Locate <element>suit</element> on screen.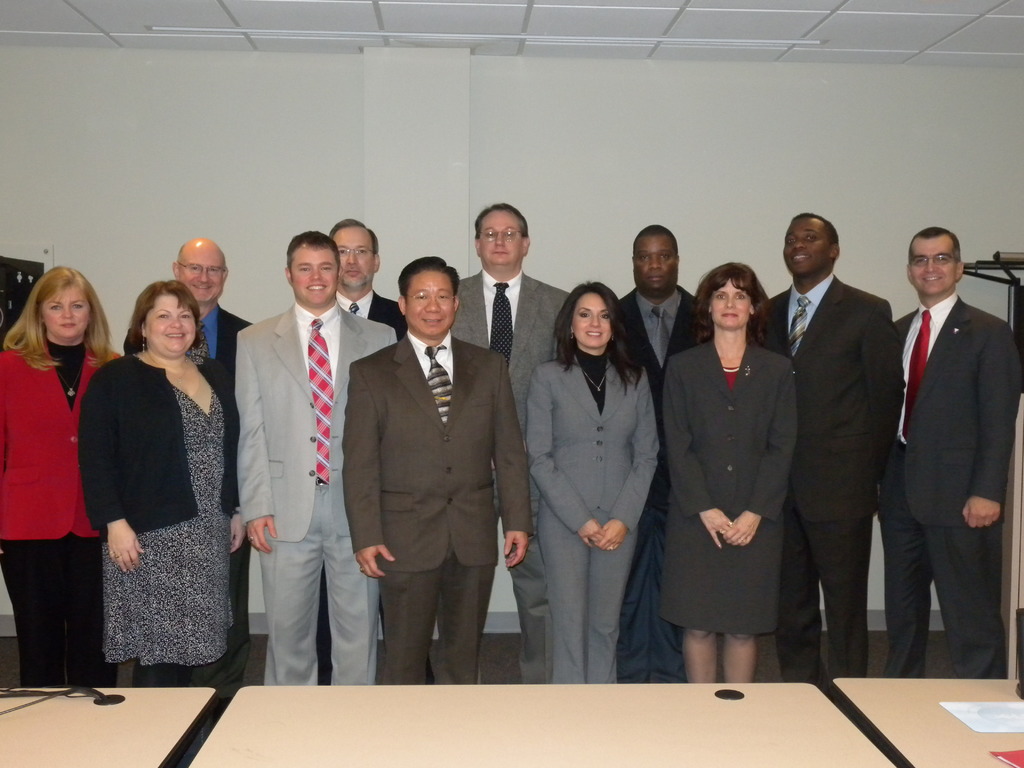
On screen at (left=888, top=291, right=1023, bottom=679).
